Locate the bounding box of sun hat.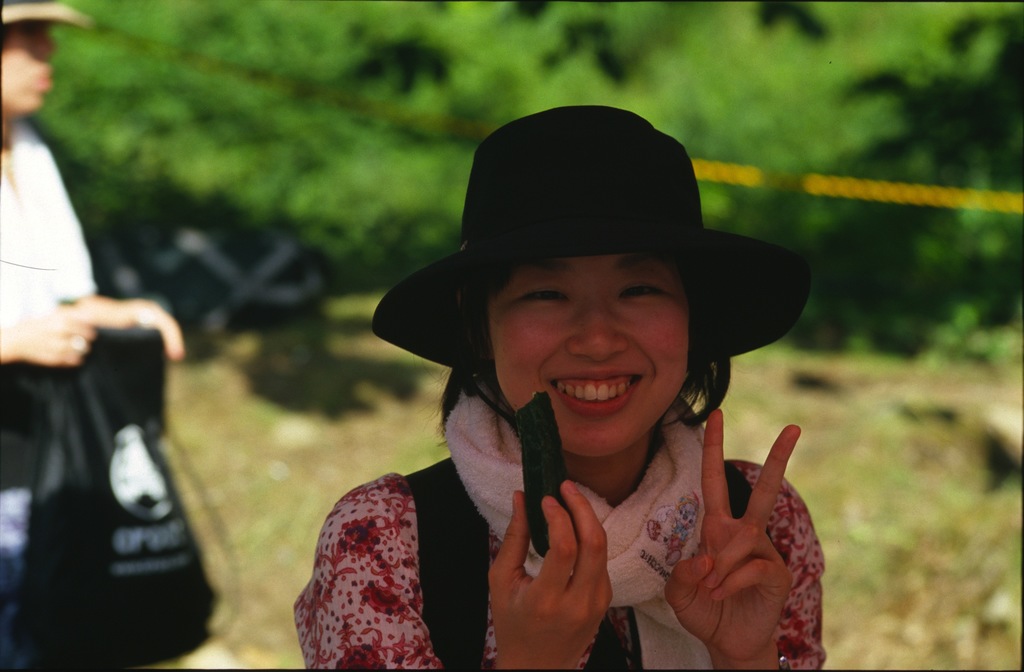
Bounding box: 359, 108, 812, 423.
